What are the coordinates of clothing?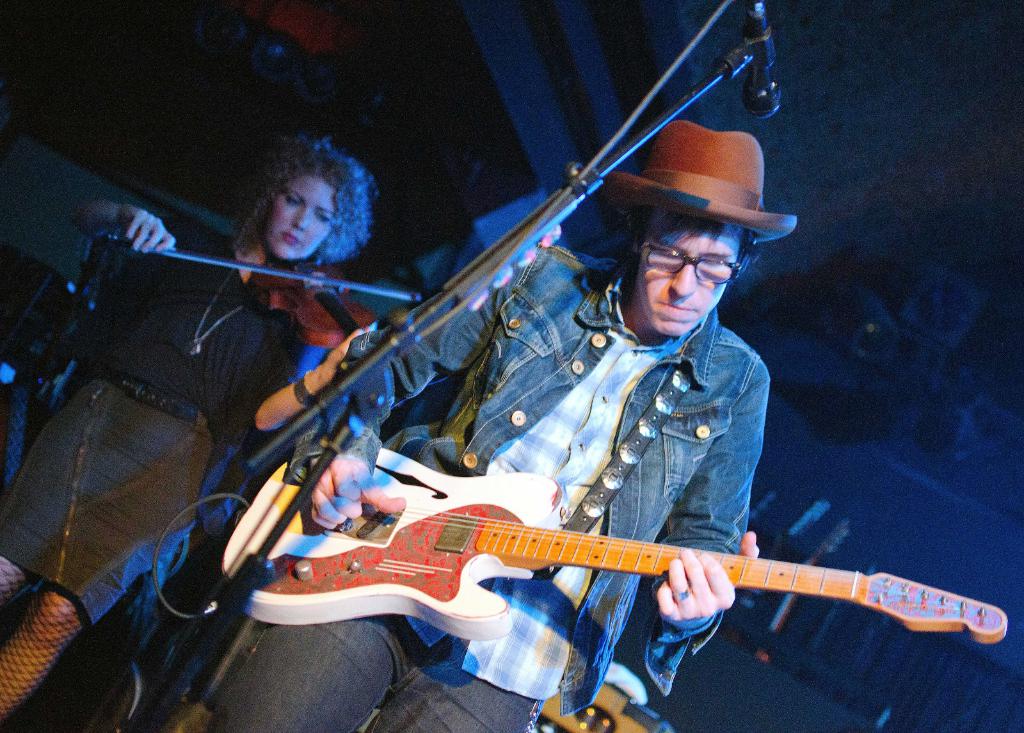
select_region(2, 239, 348, 647).
